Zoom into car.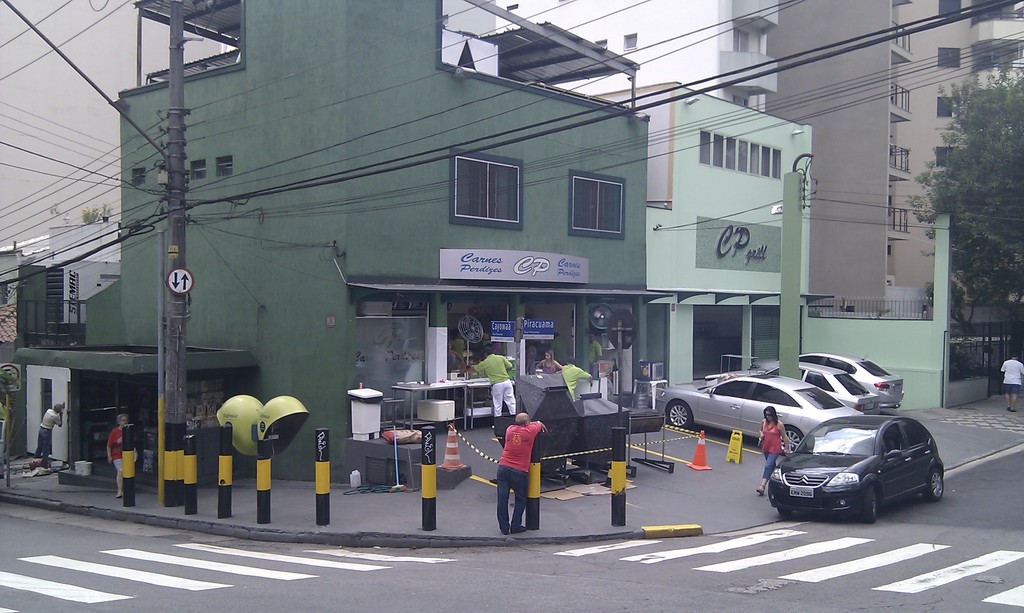
Zoom target: crop(765, 404, 959, 527).
